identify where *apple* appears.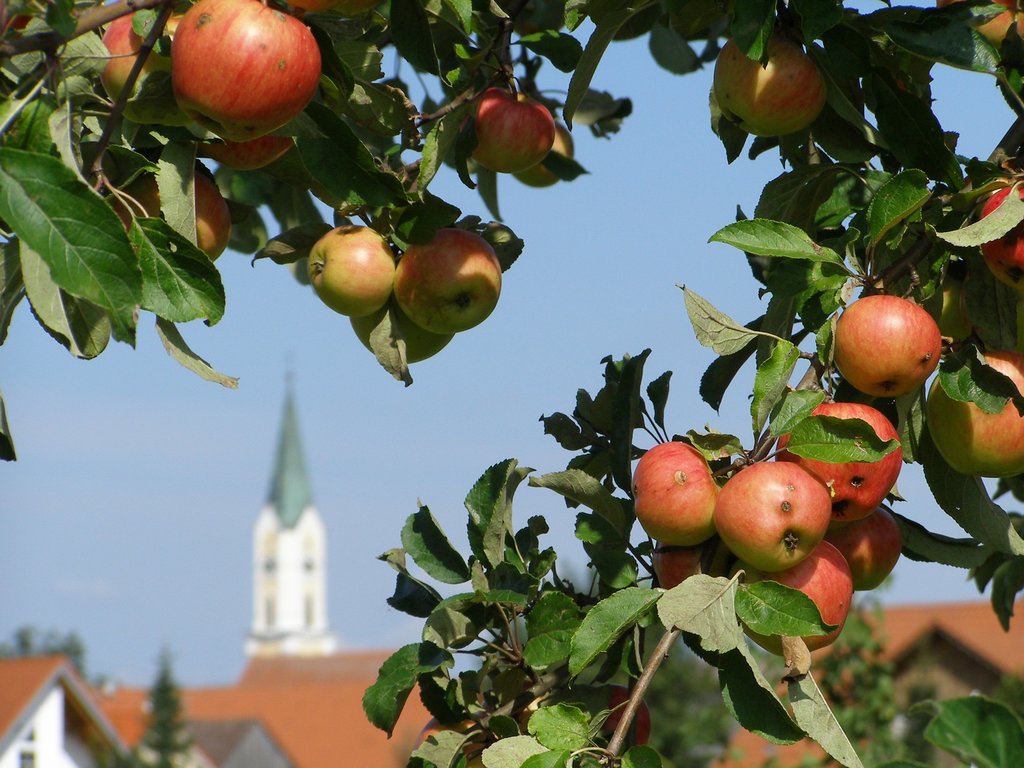
Appears at x1=516 y1=121 x2=577 y2=192.
